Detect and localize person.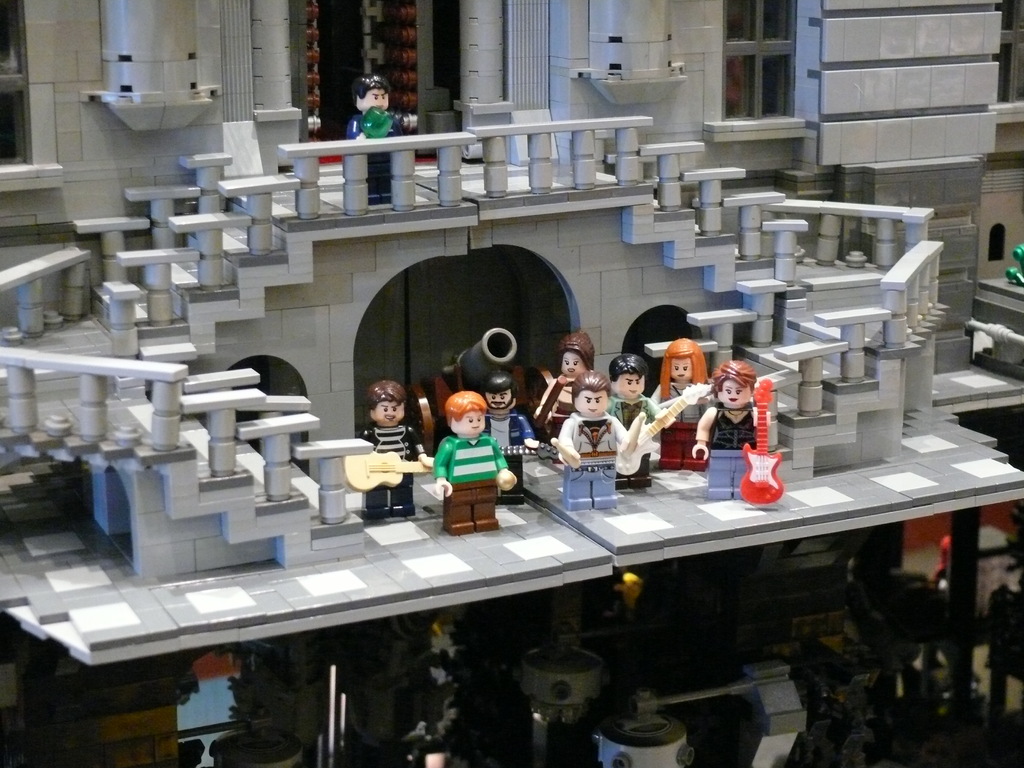
Localized at BBox(472, 369, 543, 516).
